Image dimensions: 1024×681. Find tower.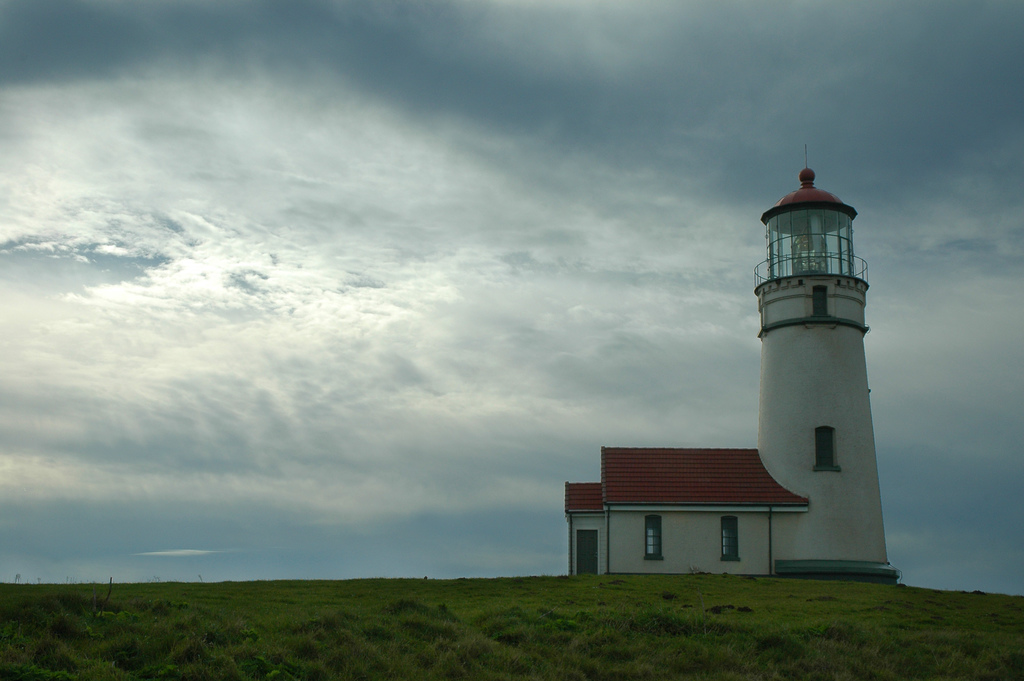
locate(525, 128, 909, 595).
